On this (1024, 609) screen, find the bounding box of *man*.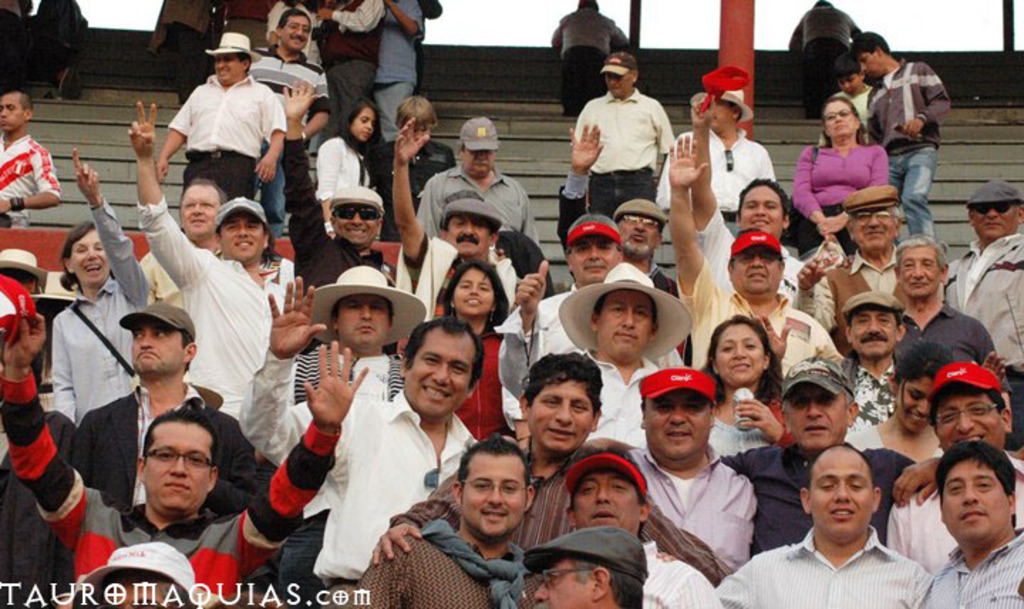
Bounding box: bbox=(838, 54, 873, 129).
